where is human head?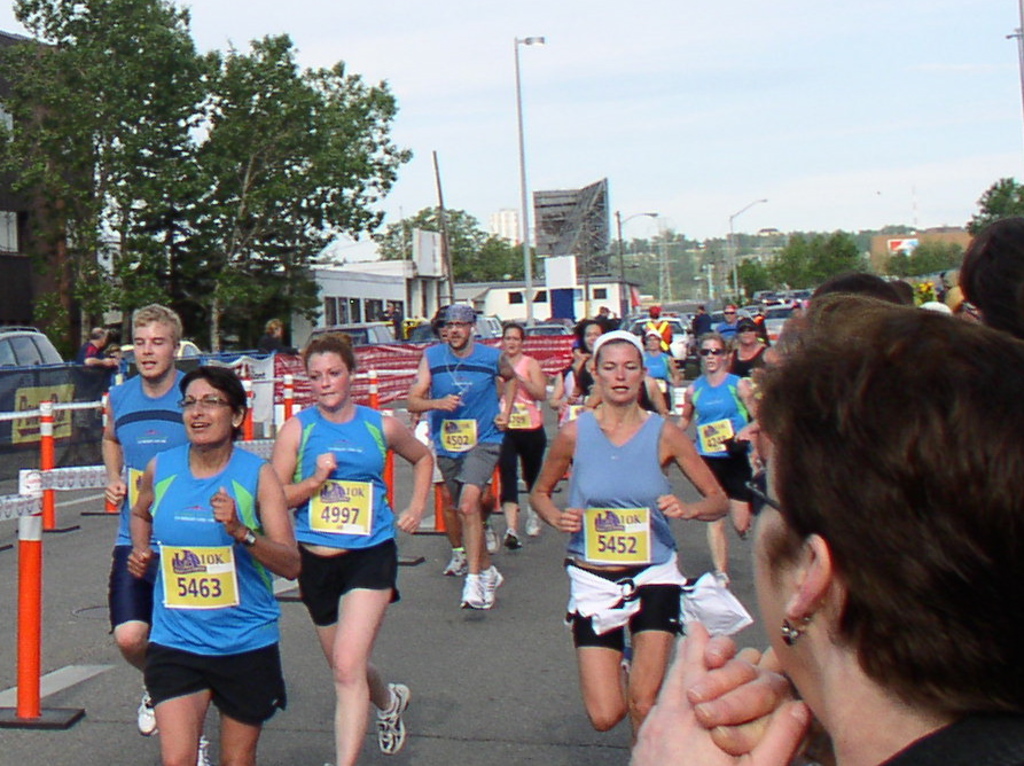
<region>744, 295, 1023, 705</region>.
